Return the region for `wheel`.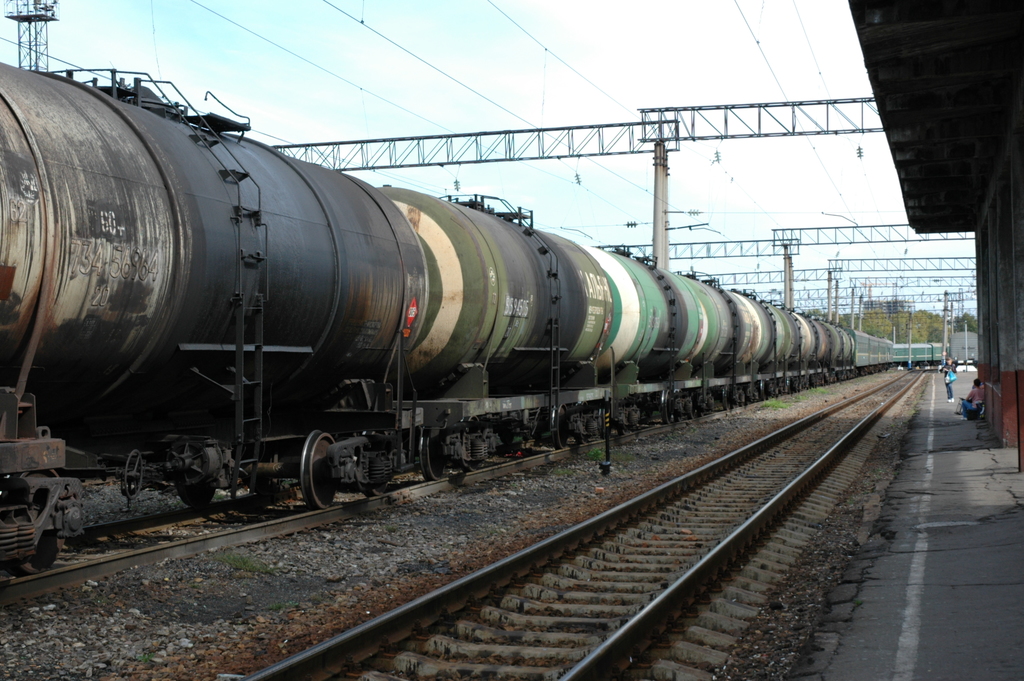
bbox=(359, 430, 389, 498).
